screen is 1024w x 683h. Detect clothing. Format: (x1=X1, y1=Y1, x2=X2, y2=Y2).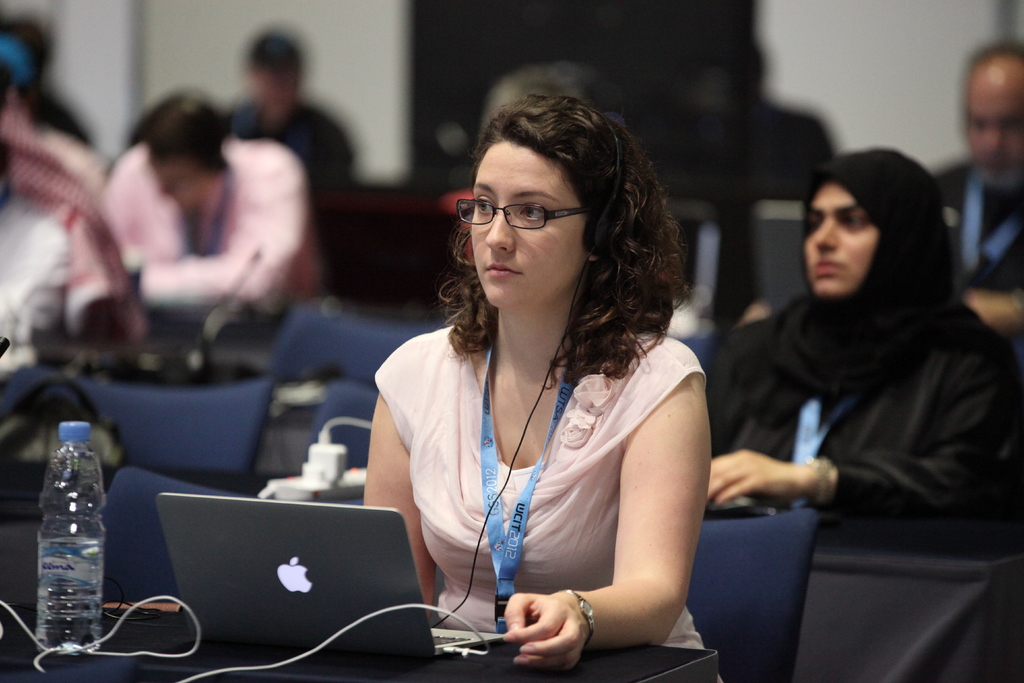
(x1=367, y1=286, x2=710, y2=646).
